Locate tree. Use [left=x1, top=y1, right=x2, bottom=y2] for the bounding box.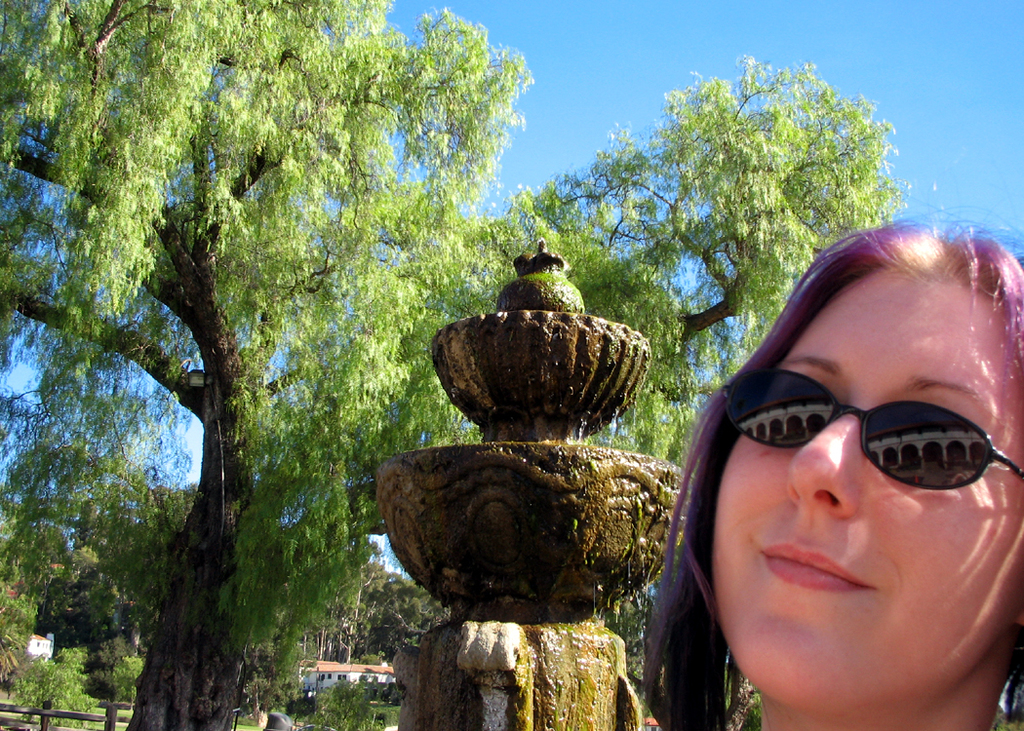
[left=534, top=51, right=938, bottom=730].
